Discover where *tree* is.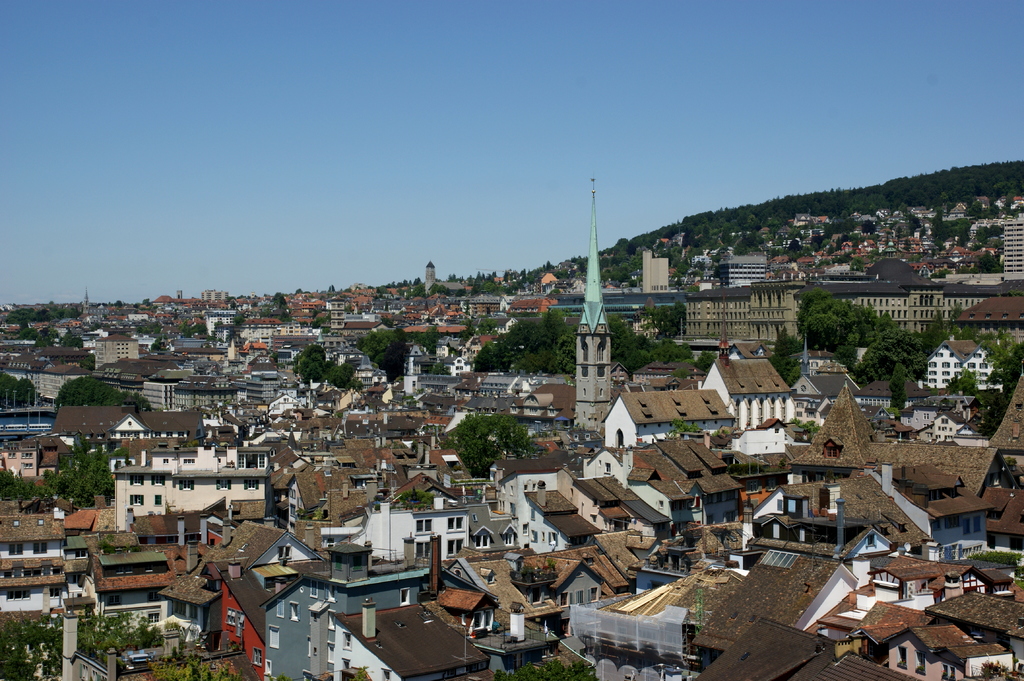
Discovered at pyautogui.locateOnScreen(152, 655, 237, 680).
